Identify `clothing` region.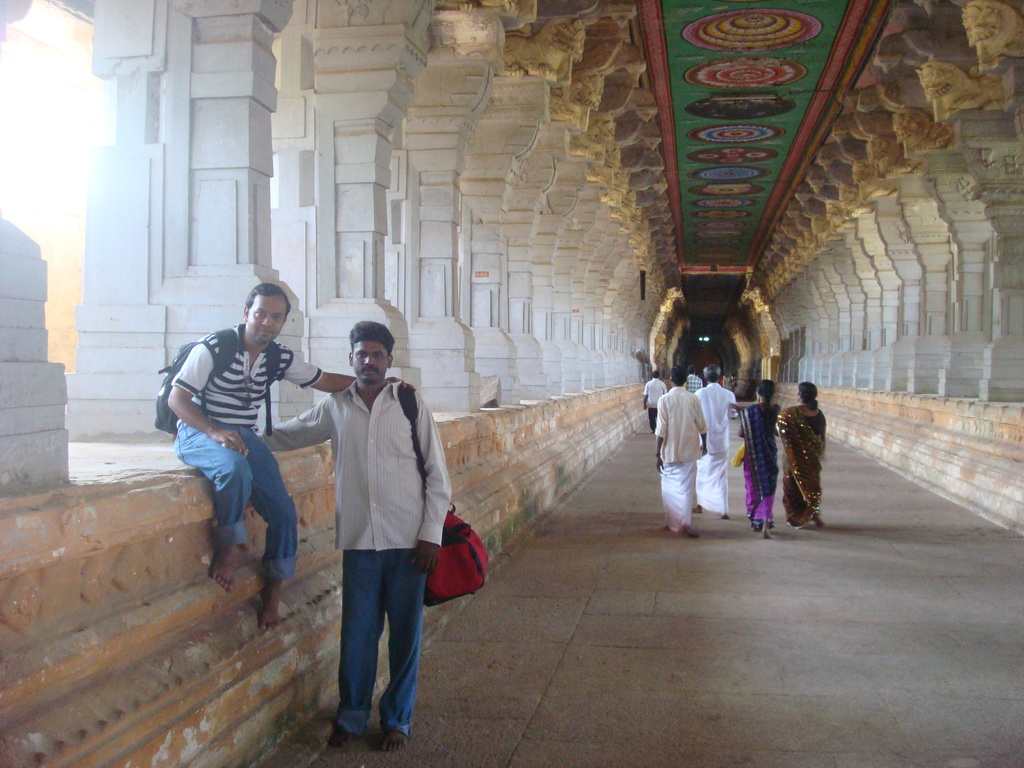
Region: l=309, t=332, r=449, b=718.
